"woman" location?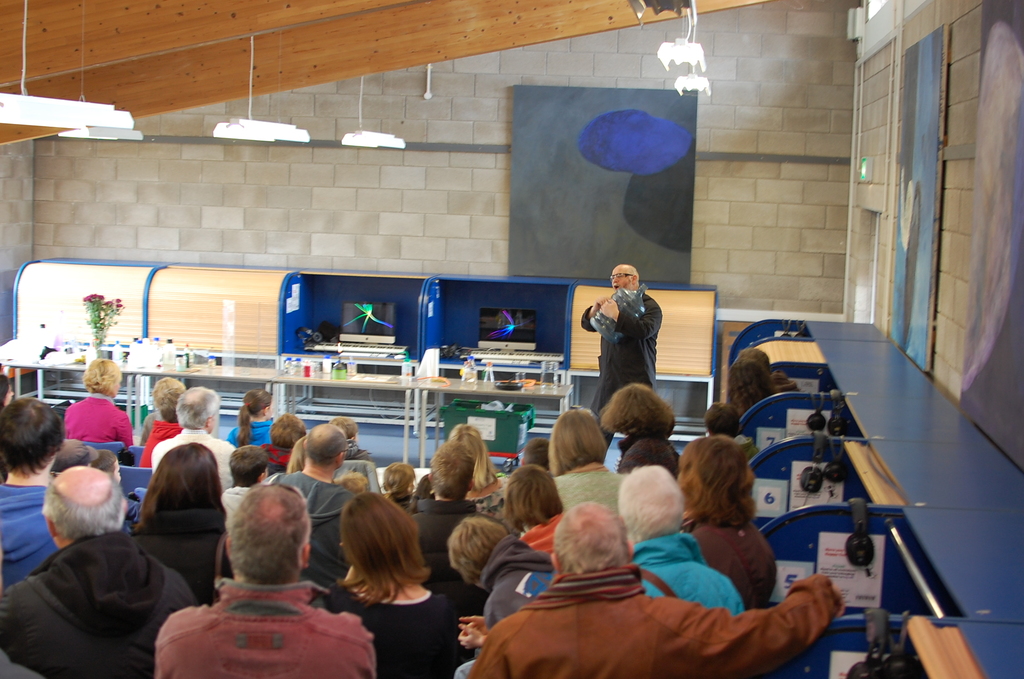
{"x1": 596, "y1": 381, "x2": 671, "y2": 440}
